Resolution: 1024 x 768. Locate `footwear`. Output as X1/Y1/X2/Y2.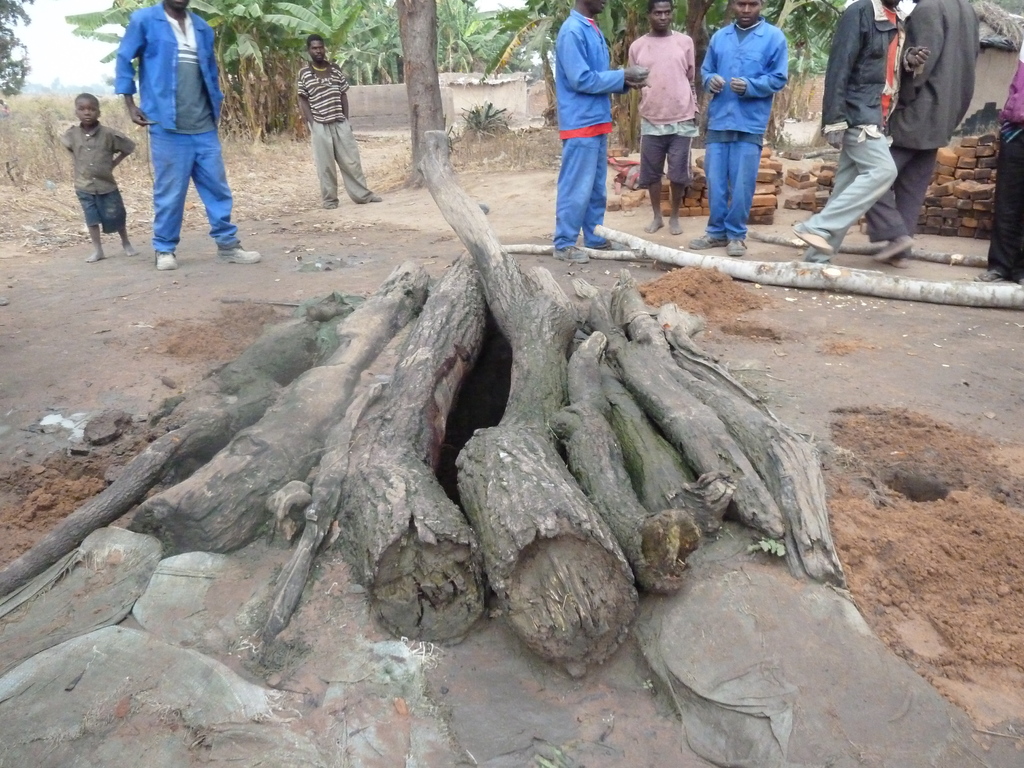
679/232/721/246.
